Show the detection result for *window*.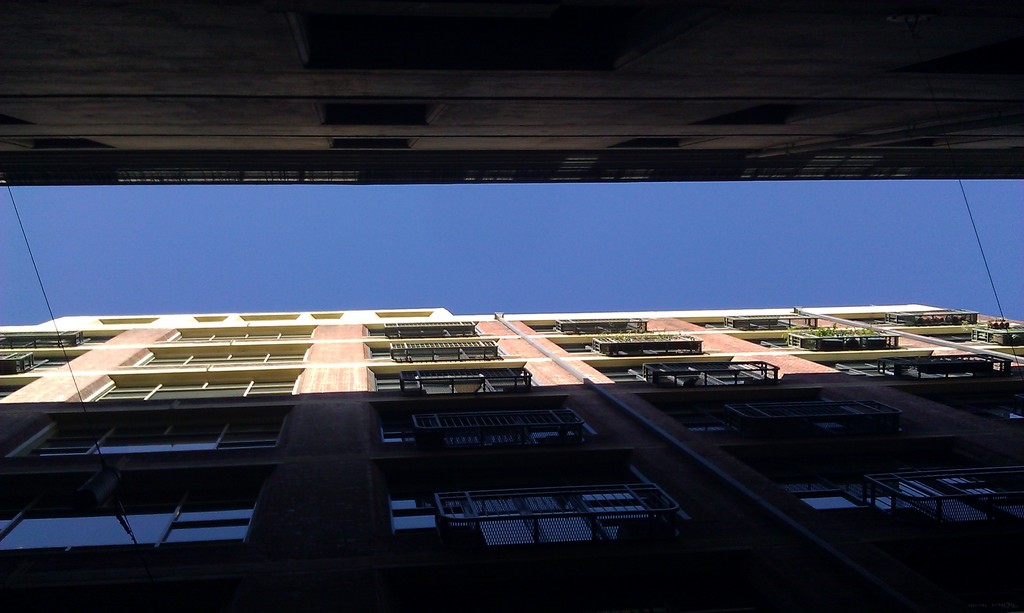
10:410:286:454.
